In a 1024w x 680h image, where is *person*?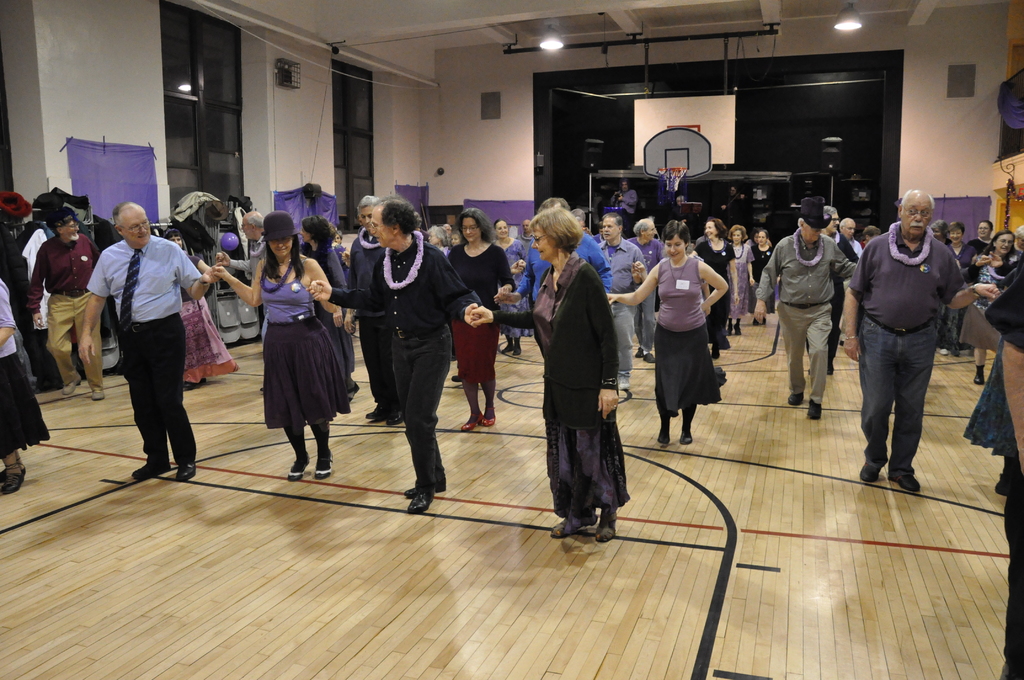
[x1=446, y1=206, x2=514, y2=429].
